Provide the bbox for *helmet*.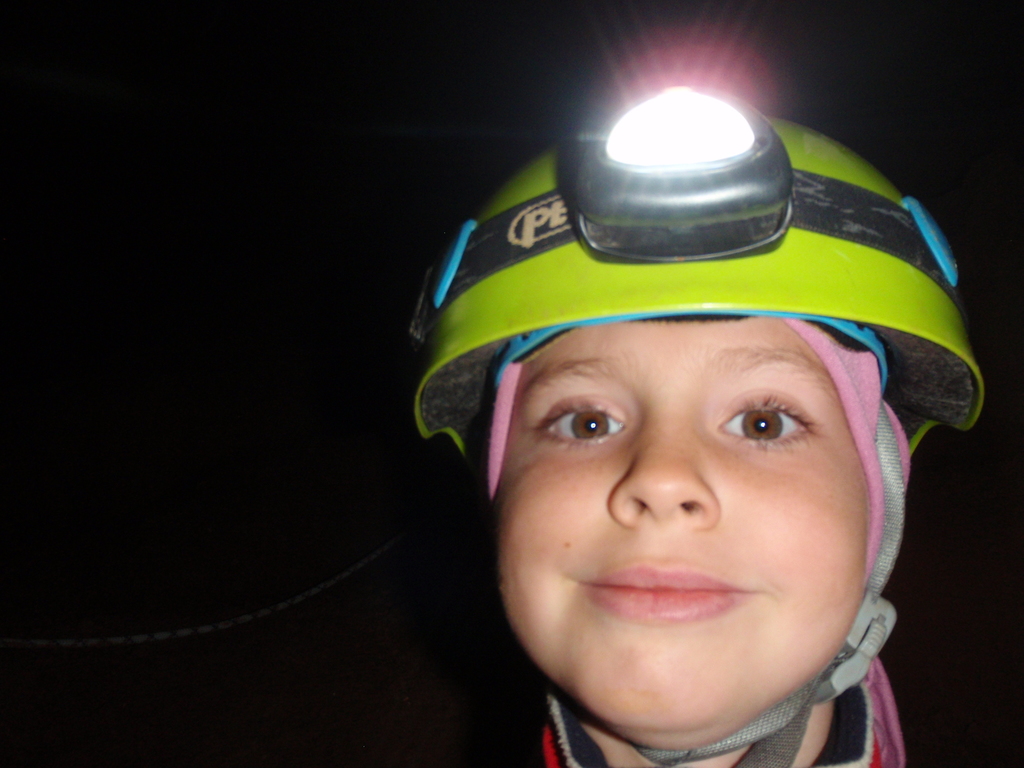
box=[403, 131, 963, 695].
